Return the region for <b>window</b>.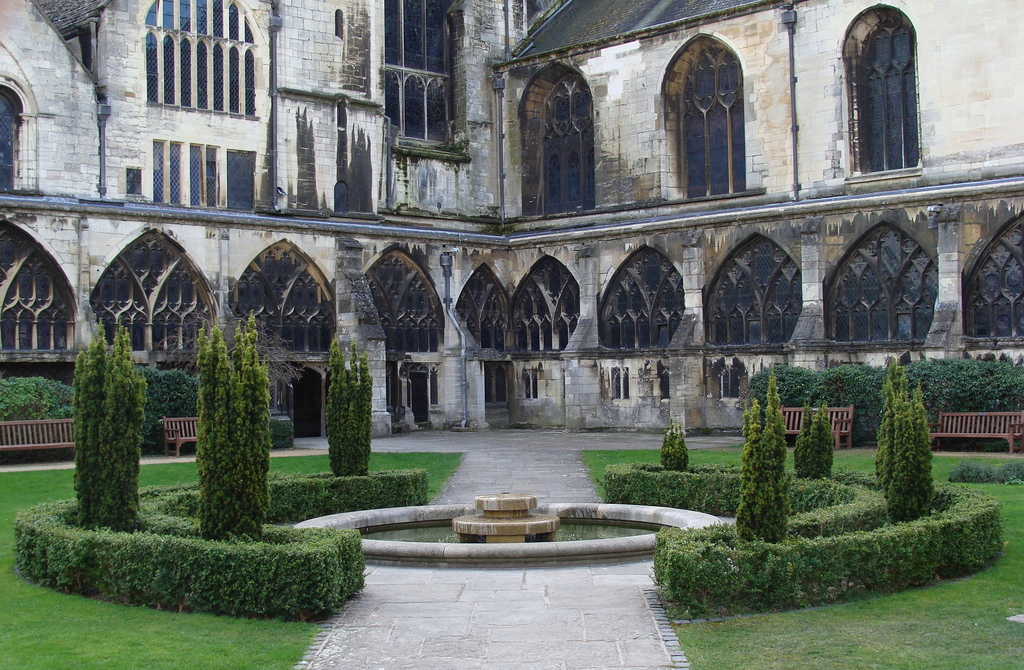
<box>154,141,164,202</box>.
